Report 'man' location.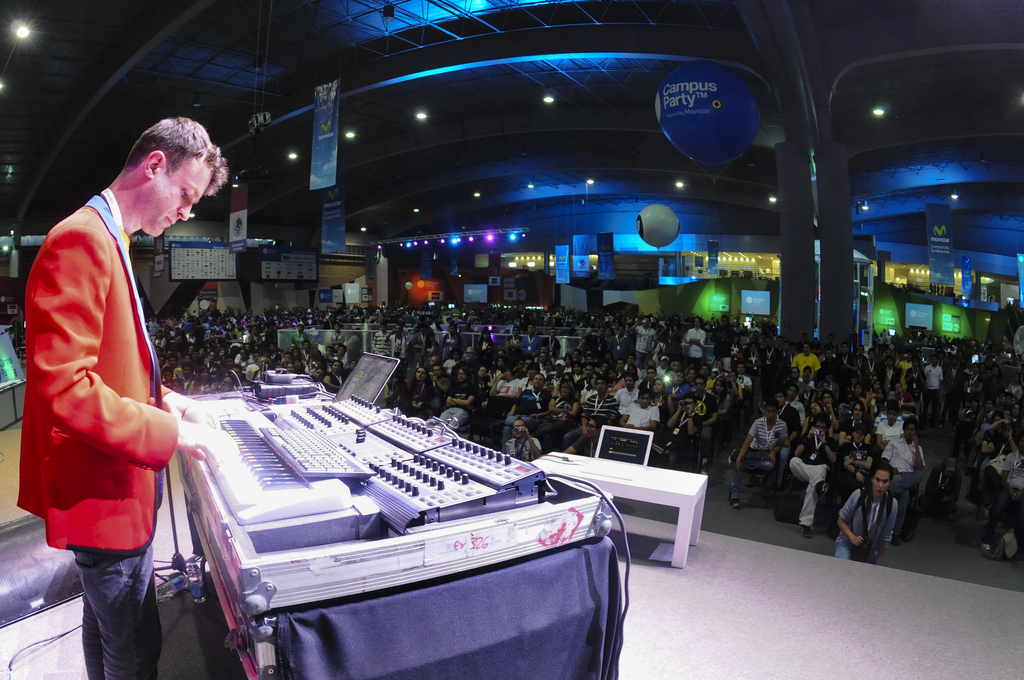
Report: 13 119 239 679.
